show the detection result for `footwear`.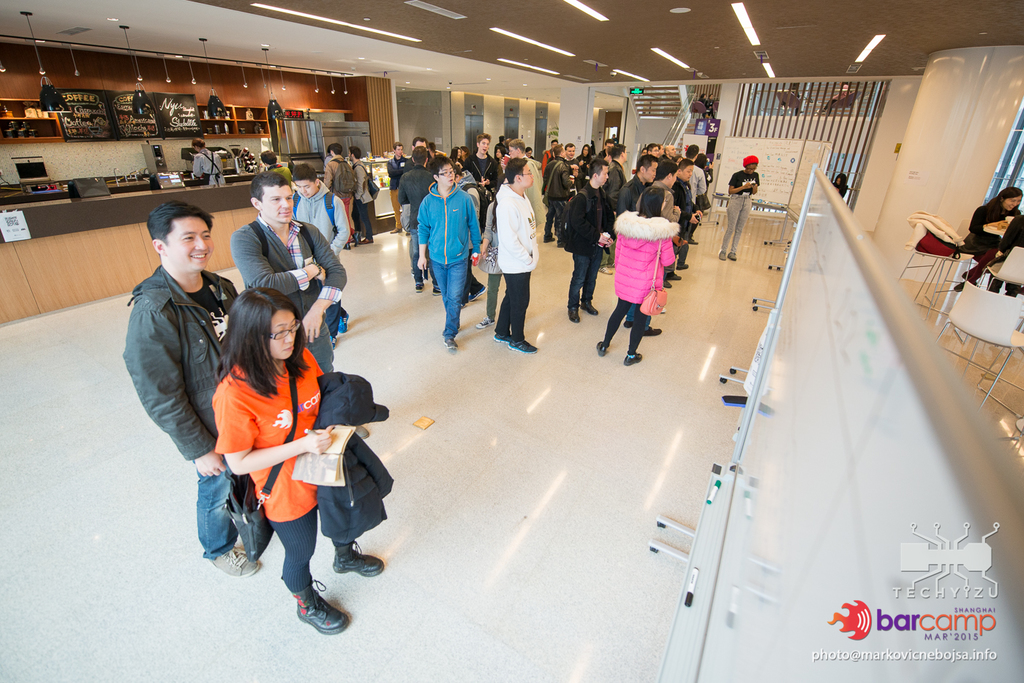
568, 309, 581, 322.
